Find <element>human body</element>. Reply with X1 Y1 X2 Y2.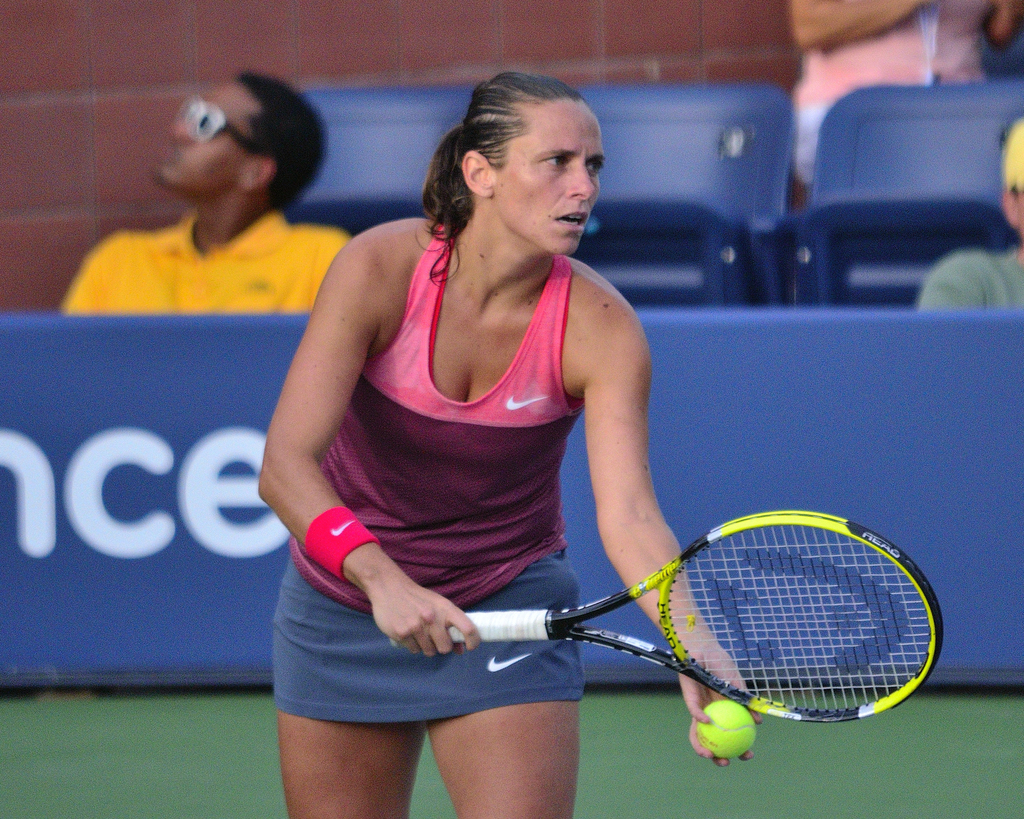
918 241 1023 308.
